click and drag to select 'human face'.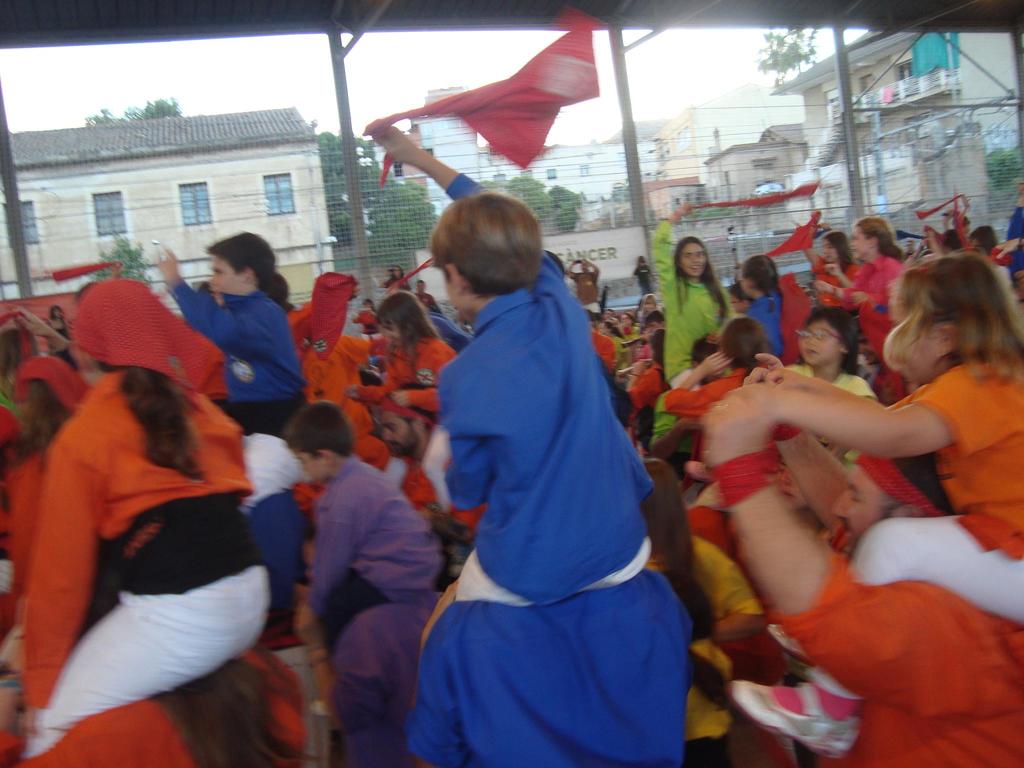
Selection: (801, 320, 832, 366).
